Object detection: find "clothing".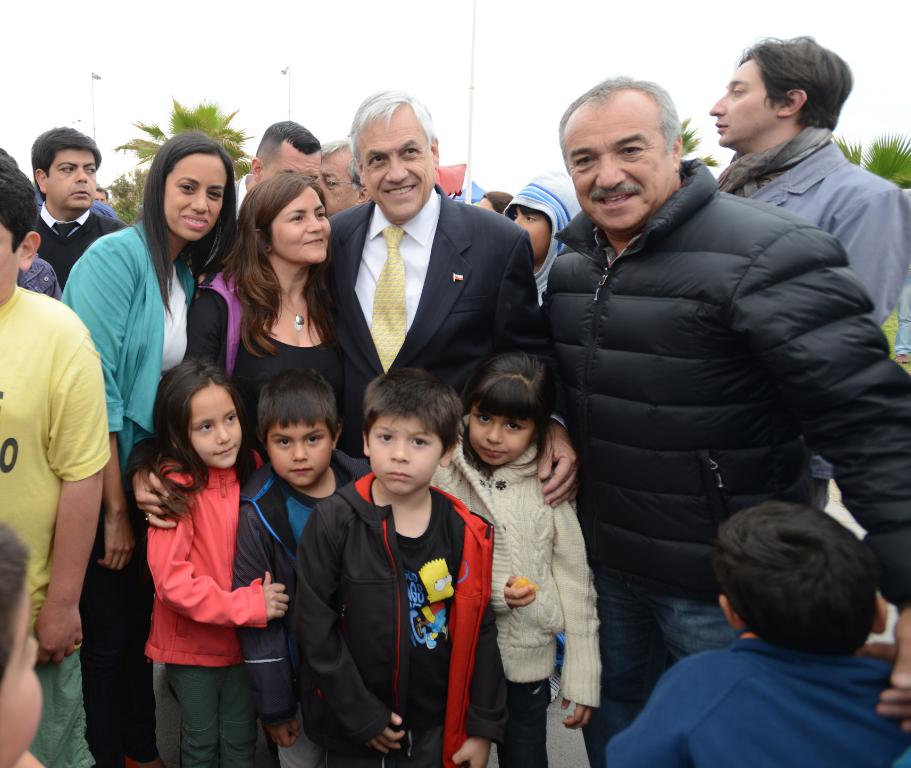
[left=202, top=259, right=324, bottom=414].
